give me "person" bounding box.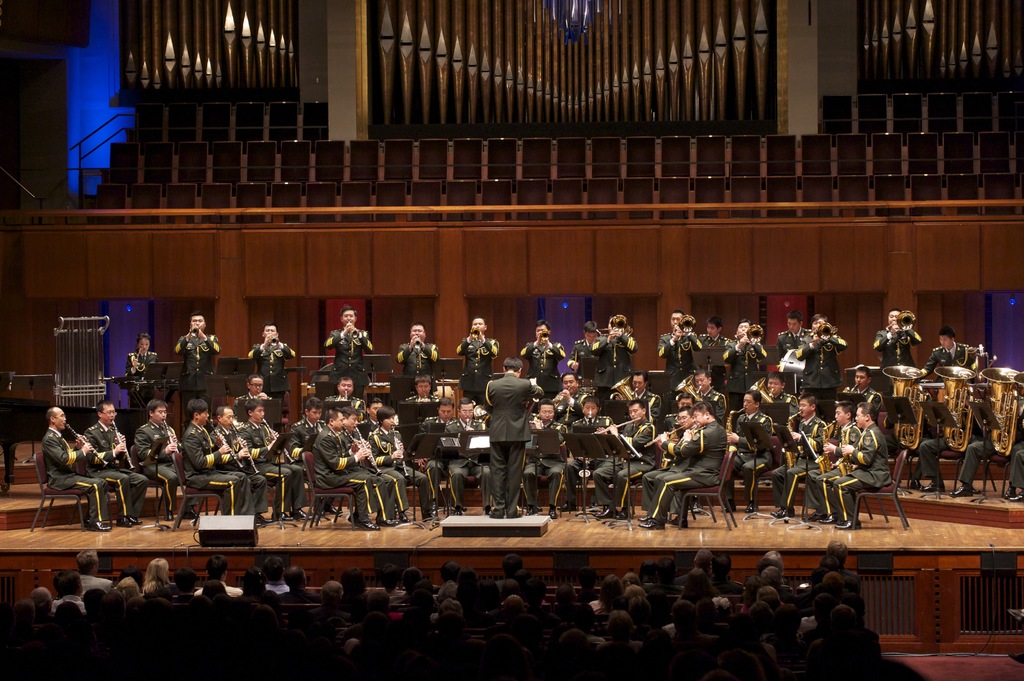
select_region(84, 405, 152, 521).
